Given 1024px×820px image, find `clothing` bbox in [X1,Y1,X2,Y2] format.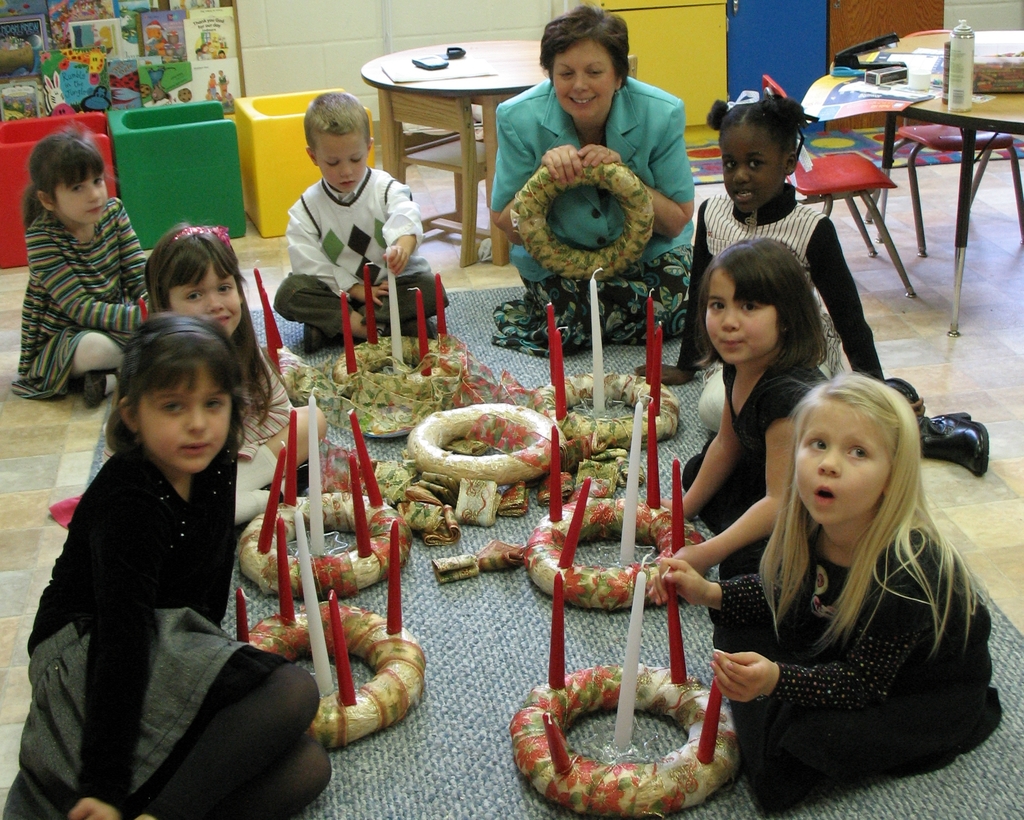
[711,496,1004,819].
